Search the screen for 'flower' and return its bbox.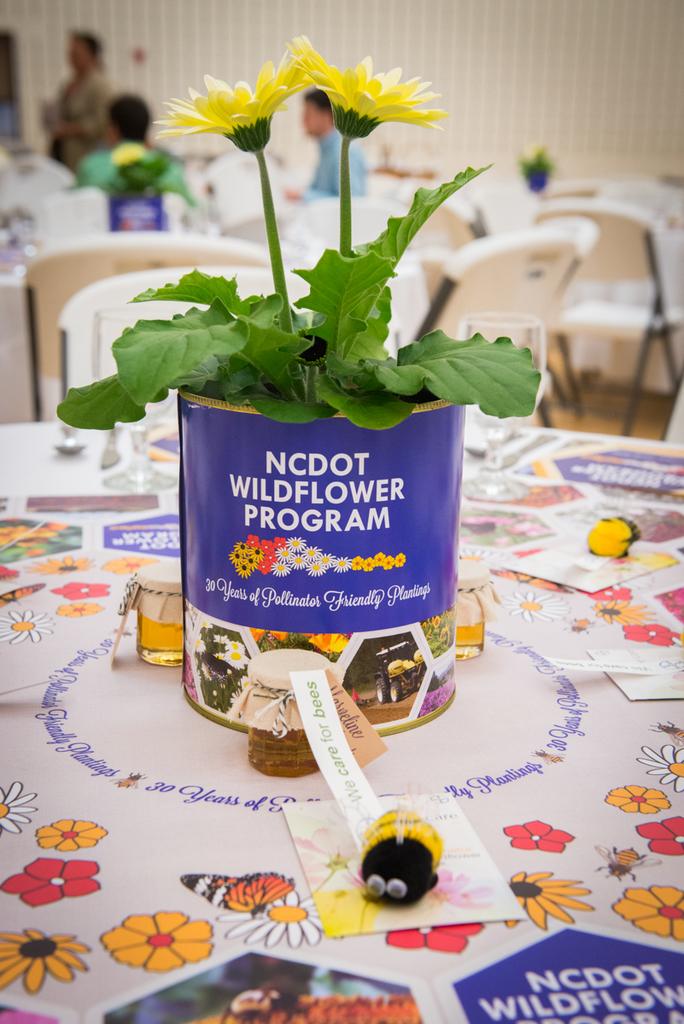
Found: rect(2, 854, 96, 909).
